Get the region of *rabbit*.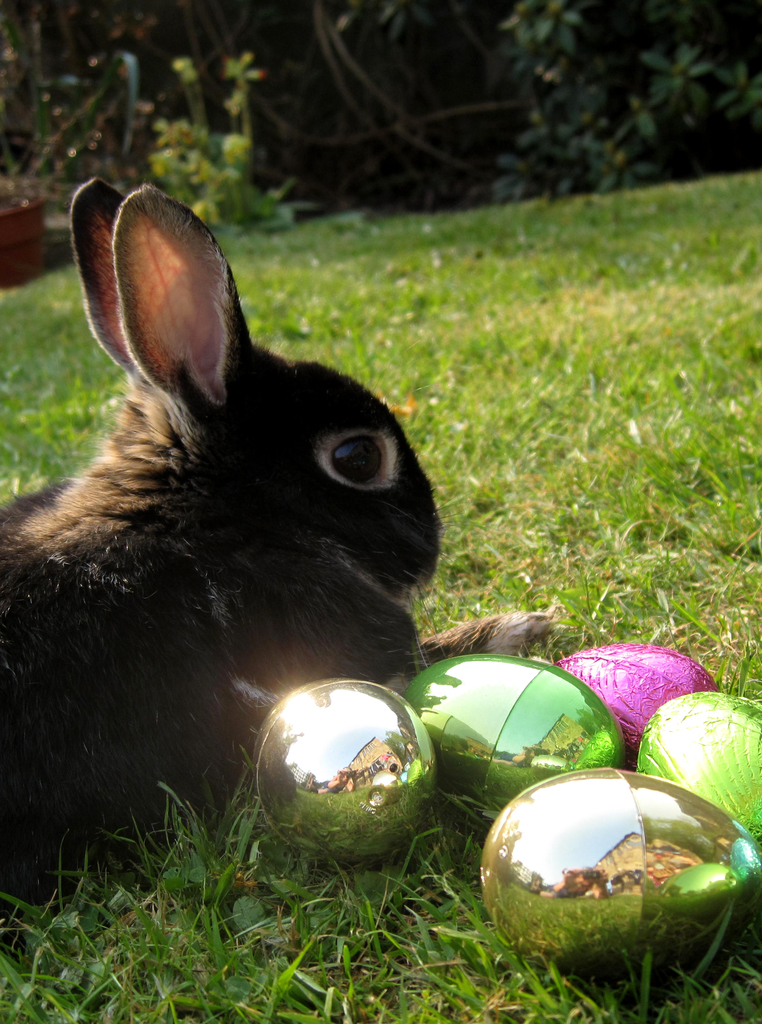
detection(0, 176, 556, 886).
